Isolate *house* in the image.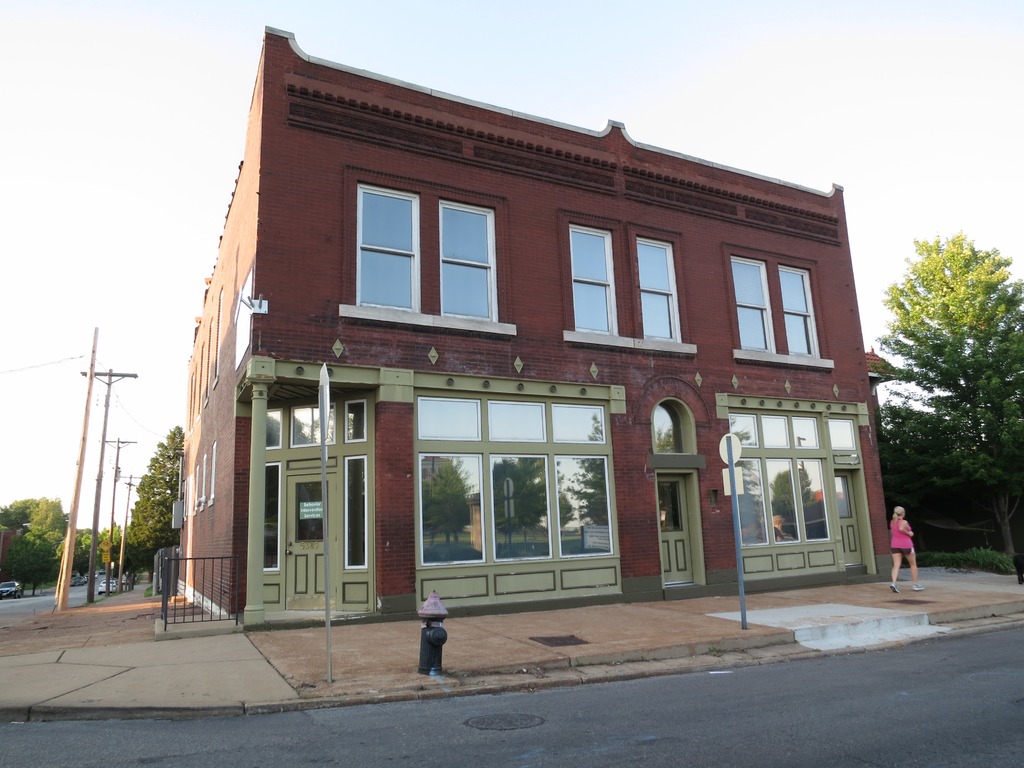
Isolated region: BBox(175, 22, 897, 632).
